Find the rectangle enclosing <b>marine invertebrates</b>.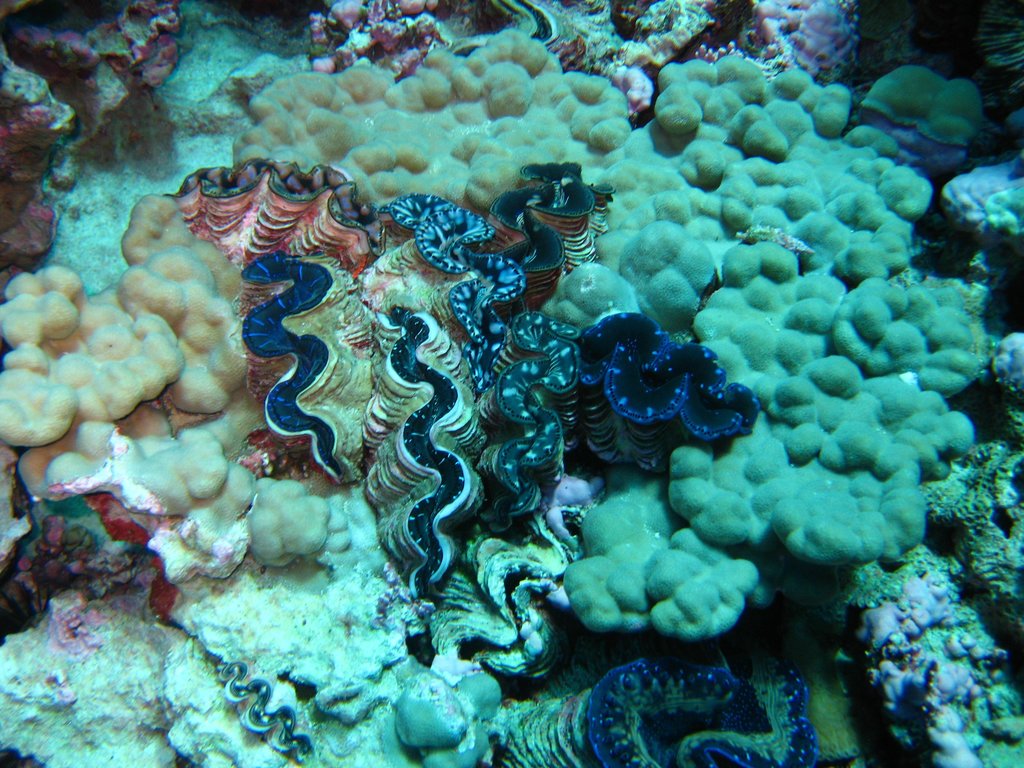
locate(163, 145, 388, 506).
